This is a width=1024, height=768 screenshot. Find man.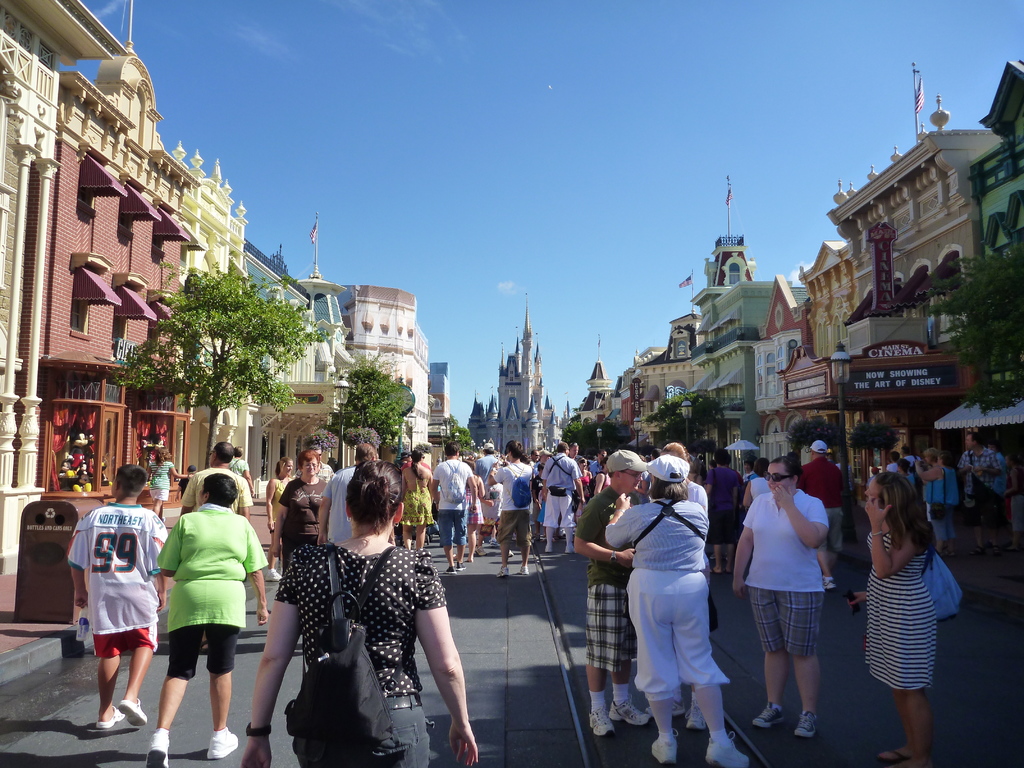
Bounding box: BBox(136, 465, 257, 750).
